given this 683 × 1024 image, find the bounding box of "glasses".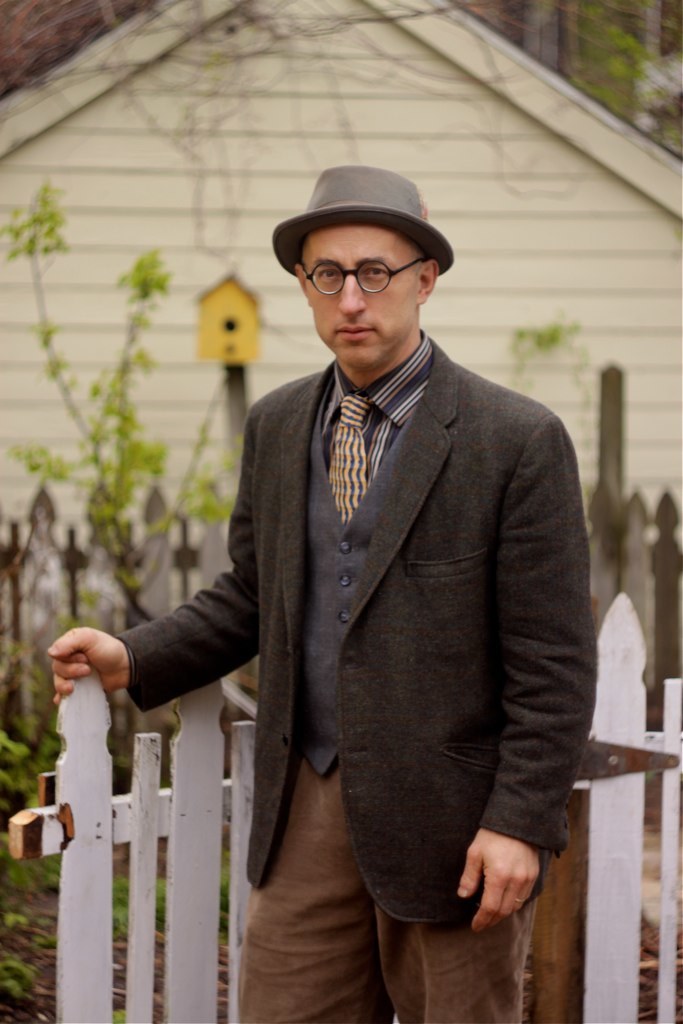
[295,254,424,297].
